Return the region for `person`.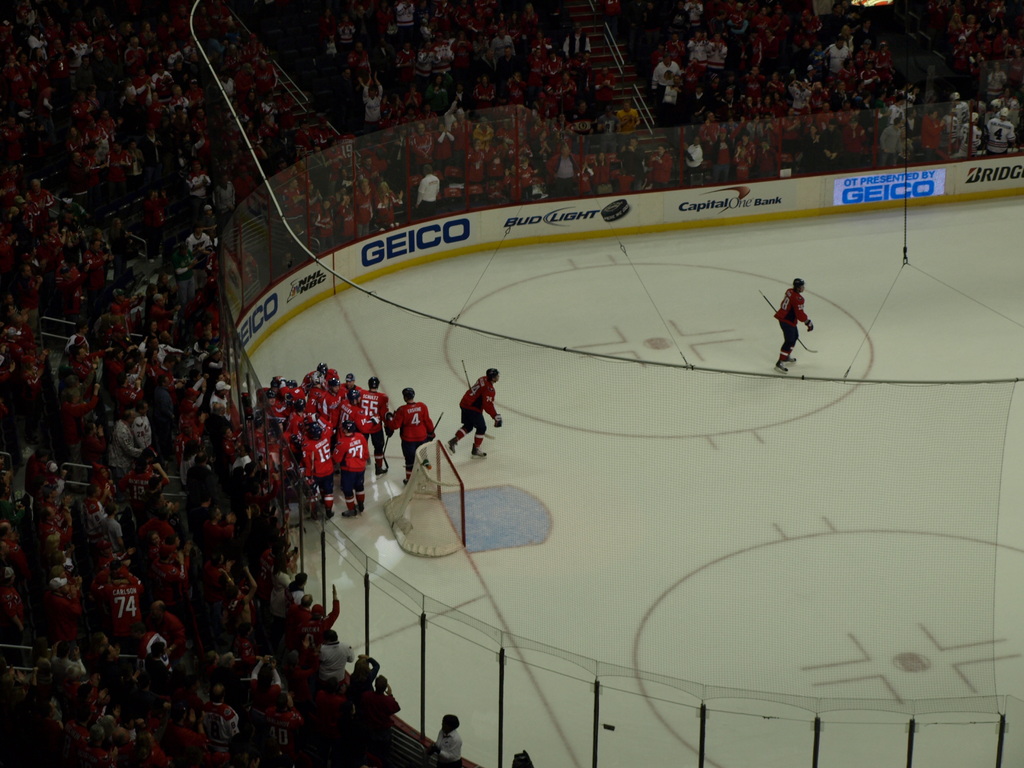
<region>393, 40, 417, 79</region>.
